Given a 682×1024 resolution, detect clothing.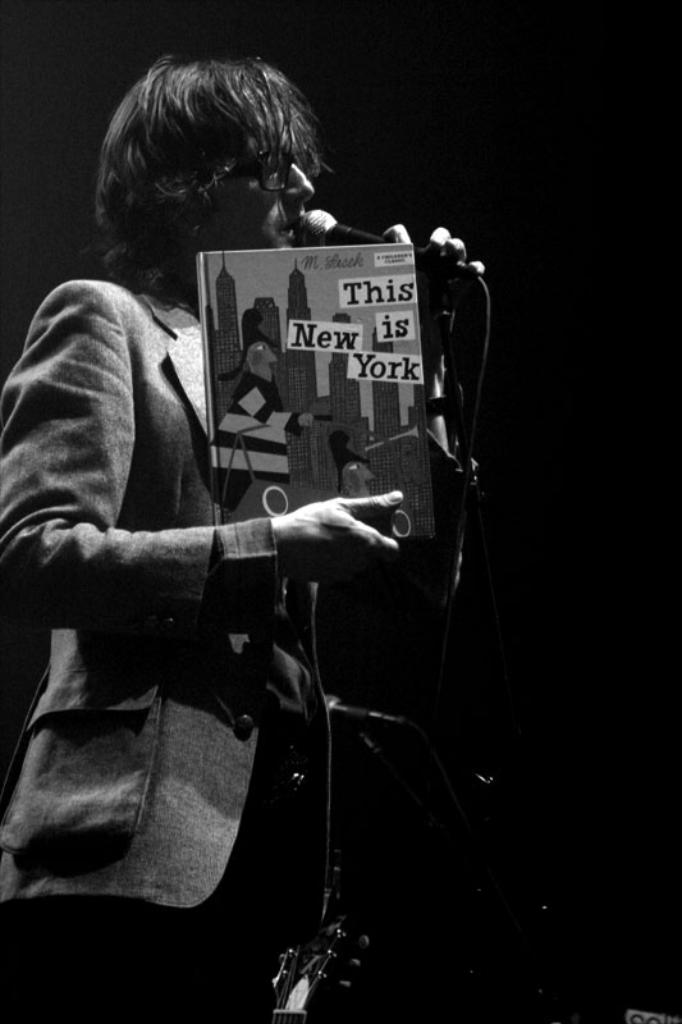
209,372,302,484.
